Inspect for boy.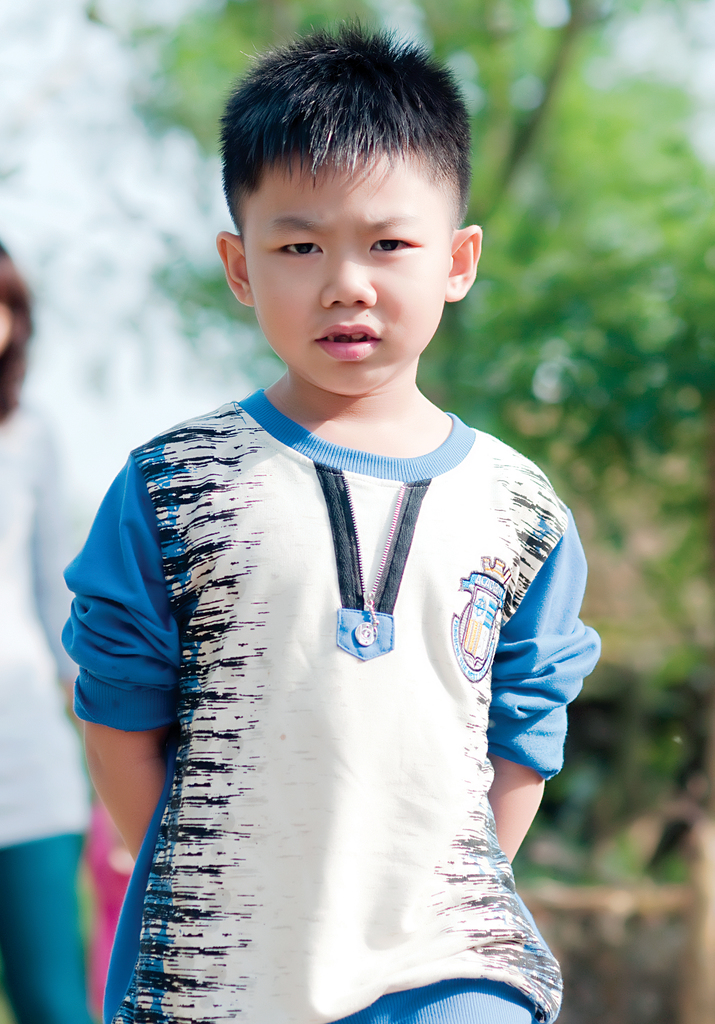
Inspection: crop(97, 54, 587, 1012).
